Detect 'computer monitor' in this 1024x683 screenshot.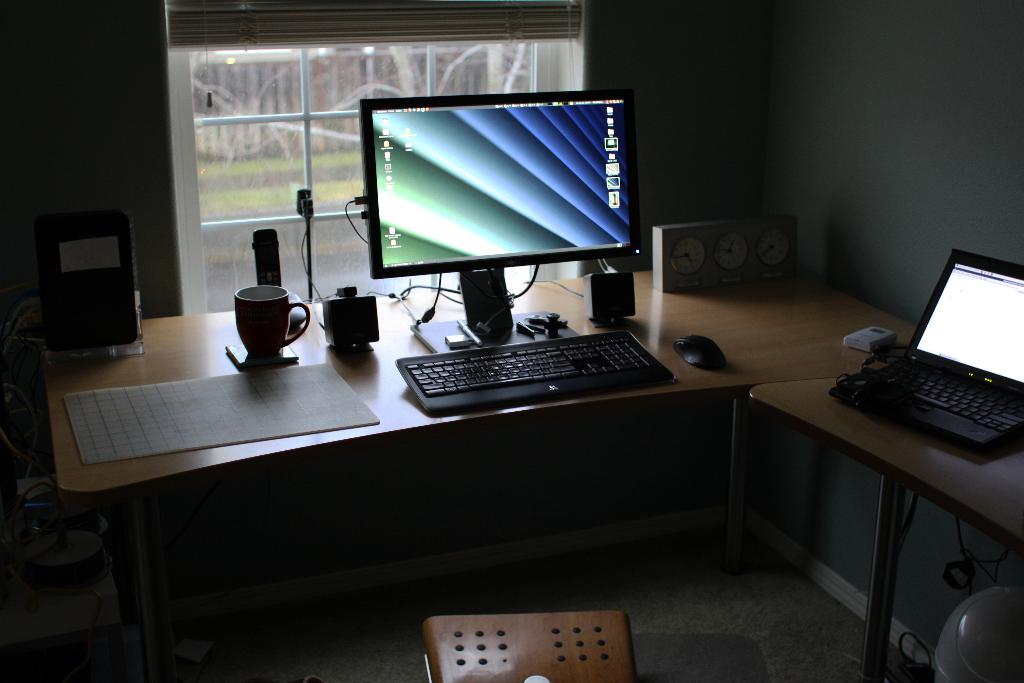
Detection: 358:86:635:357.
